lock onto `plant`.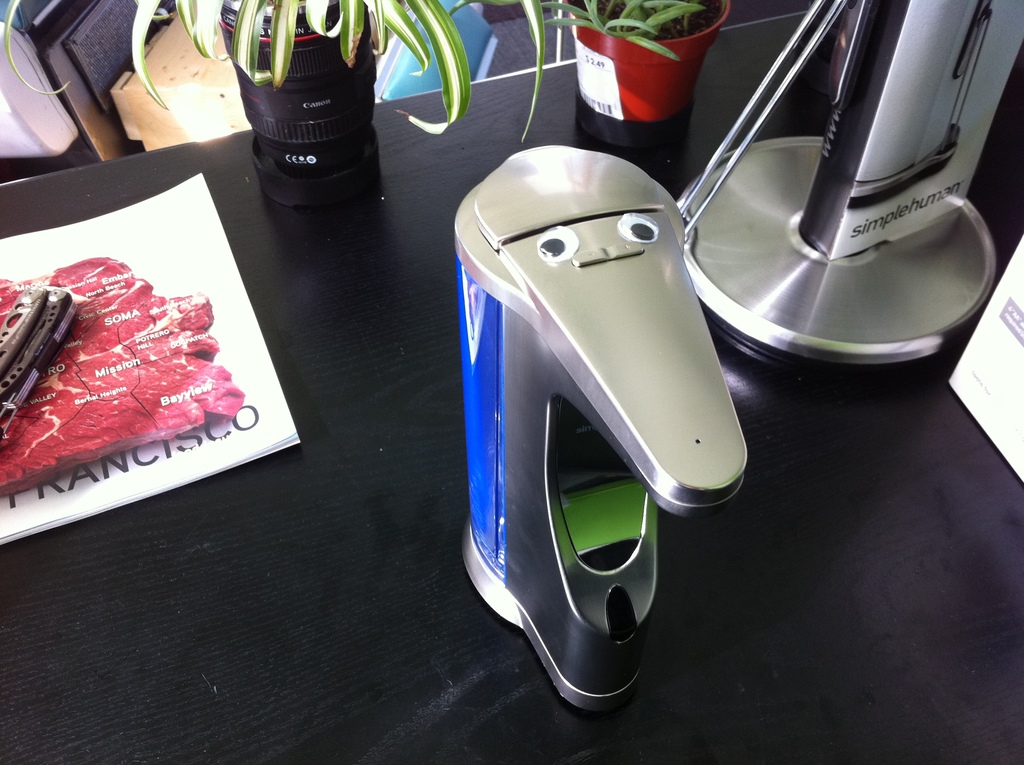
Locked: 538/0/704/59.
